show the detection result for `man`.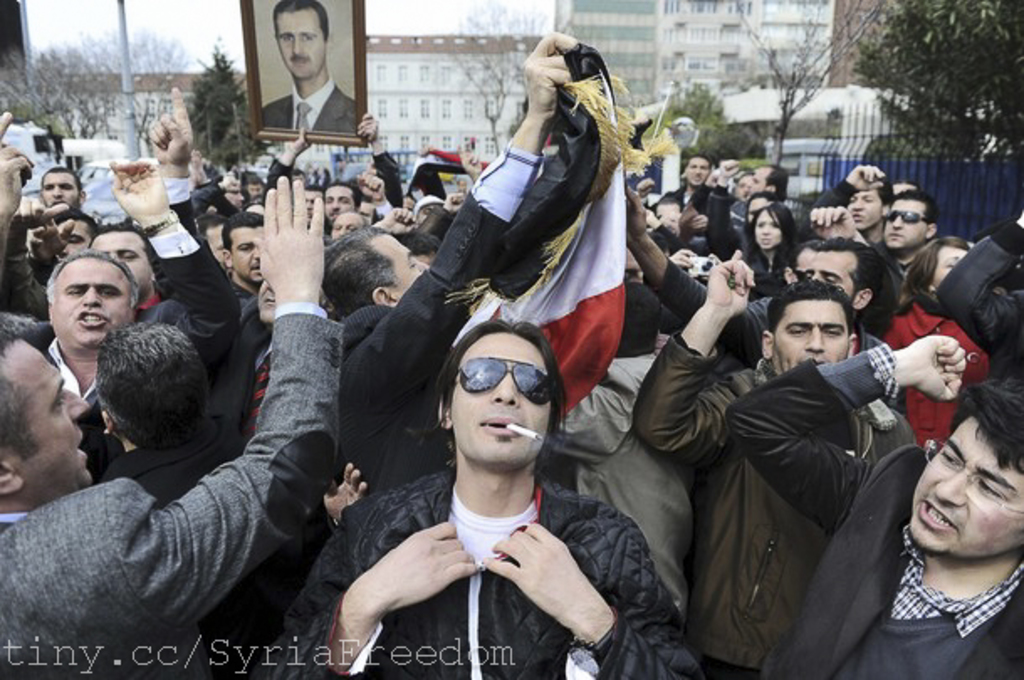
(259, 0, 366, 139).
